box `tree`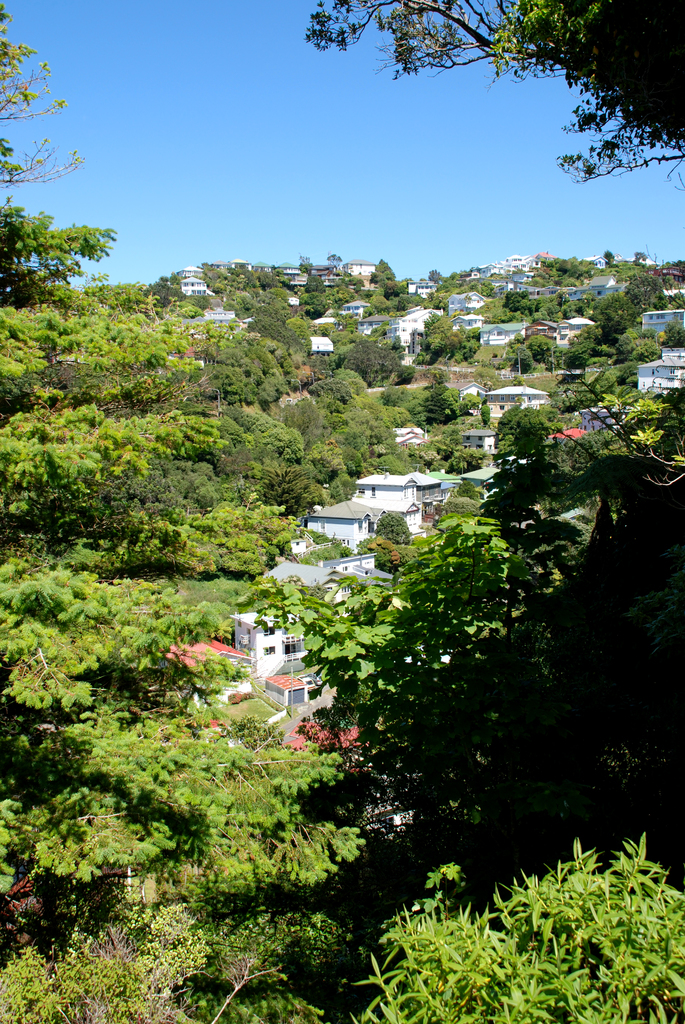
detection(0, 0, 88, 189)
